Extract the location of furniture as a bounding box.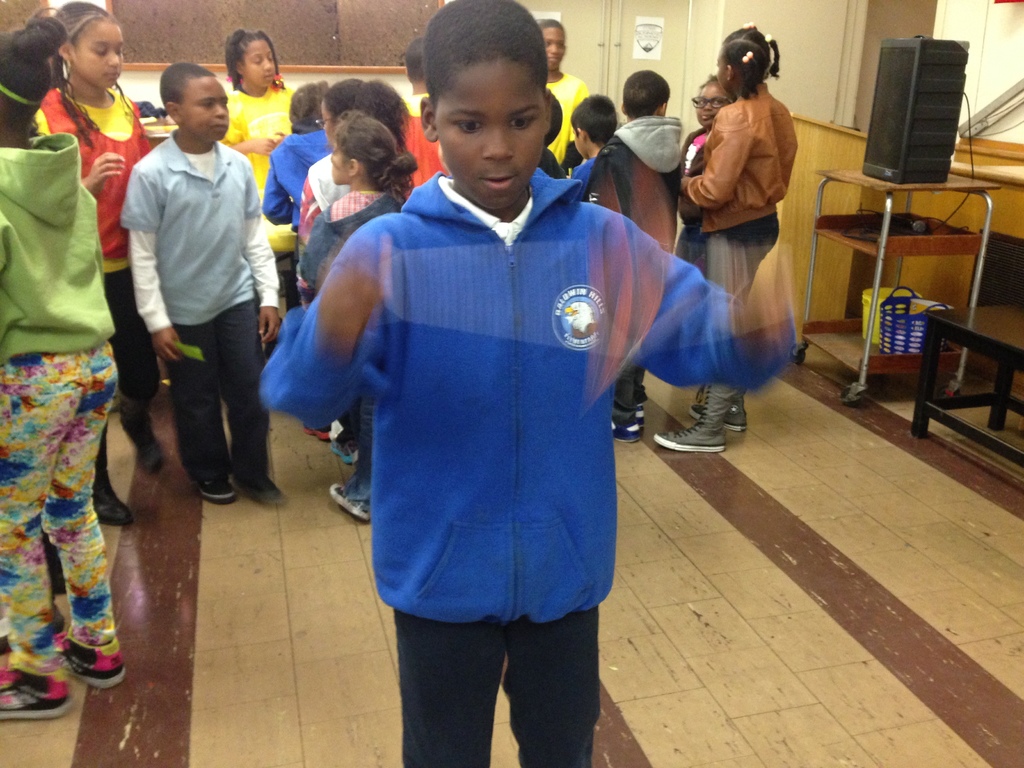
(915, 296, 1023, 467).
